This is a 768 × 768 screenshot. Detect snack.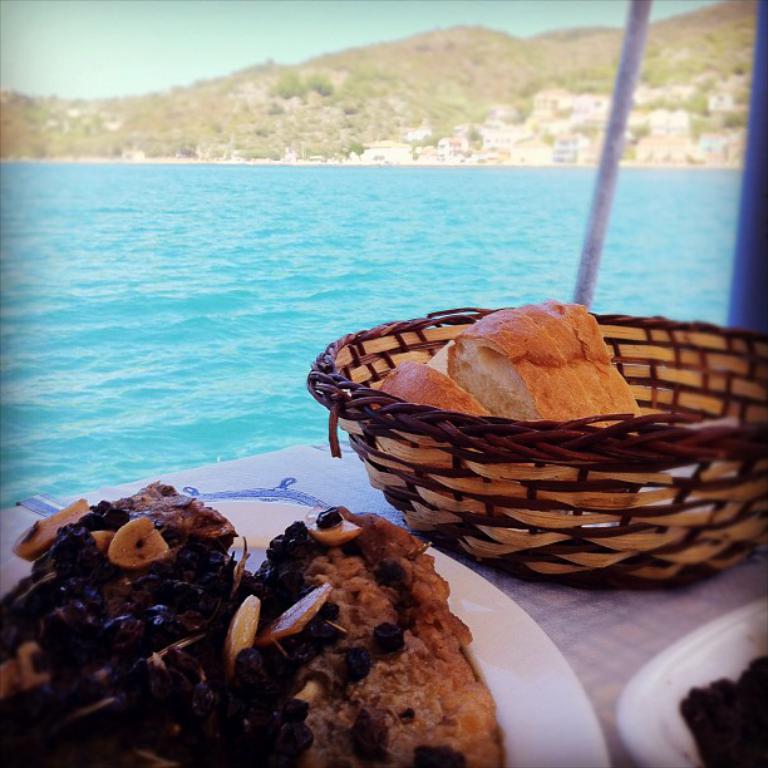
{"x1": 680, "y1": 655, "x2": 767, "y2": 767}.
